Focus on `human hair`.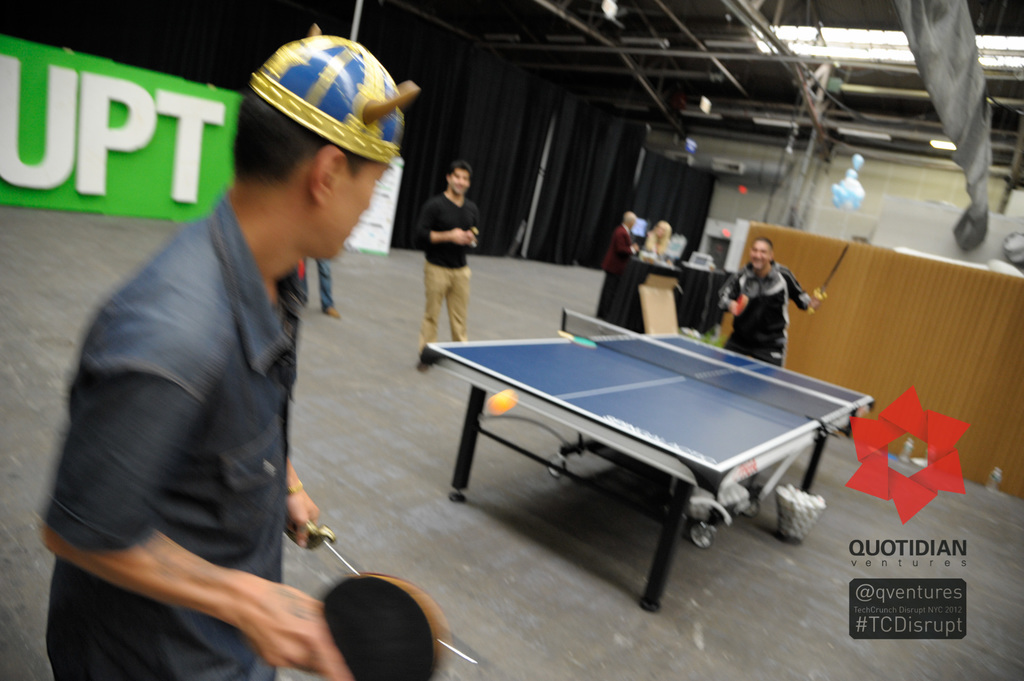
Focused at [left=447, top=159, right=473, bottom=181].
